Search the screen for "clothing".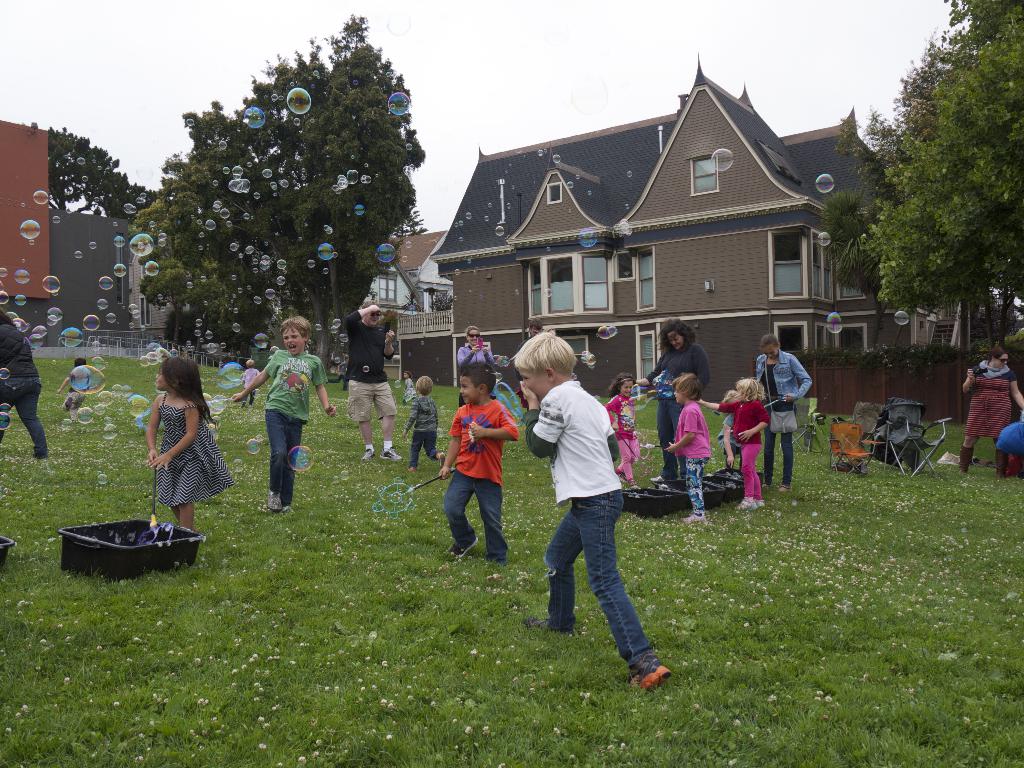
Found at <bbox>346, 305, 394, 380</bbox>.
